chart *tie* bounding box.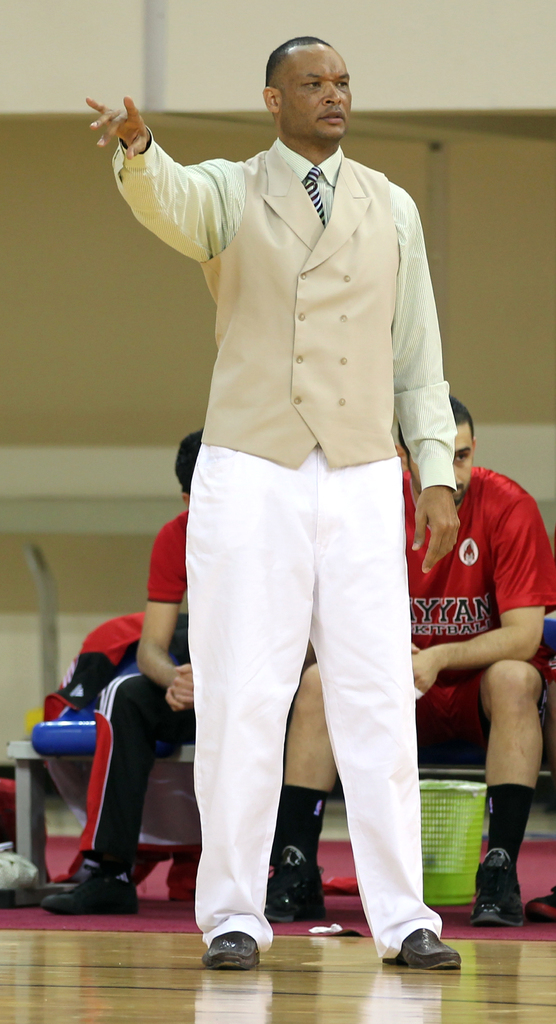
Charted: bbox=(302, 171, 323, 227).
